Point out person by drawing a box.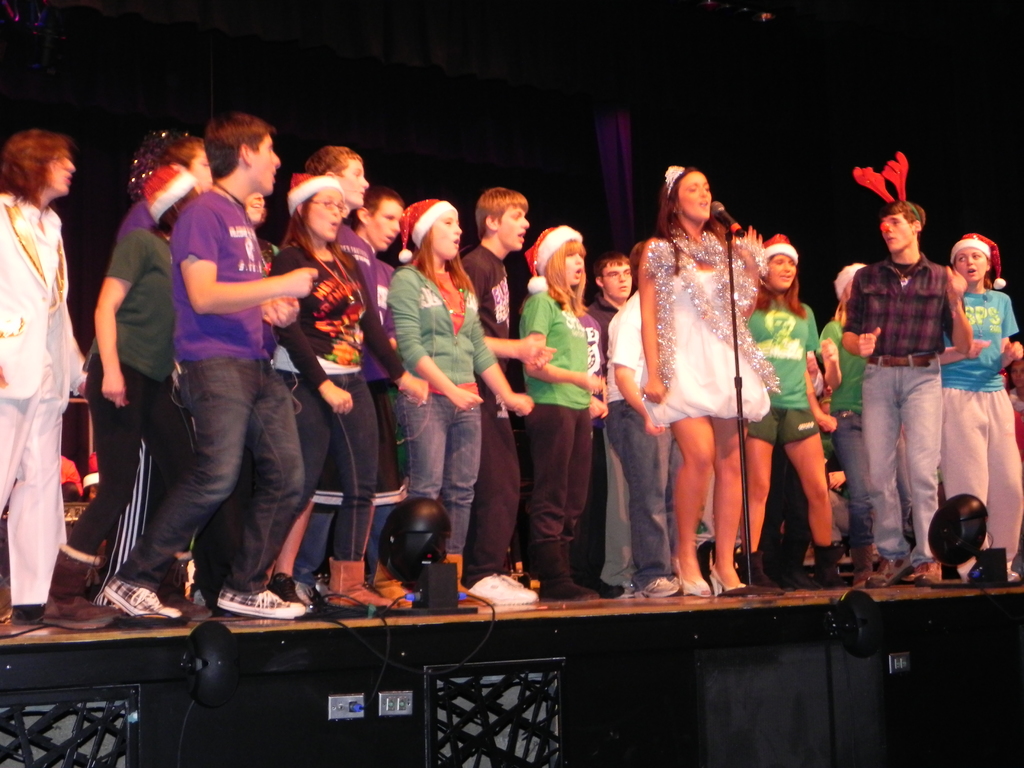
<region>520, 230, 611, 604</region>.
